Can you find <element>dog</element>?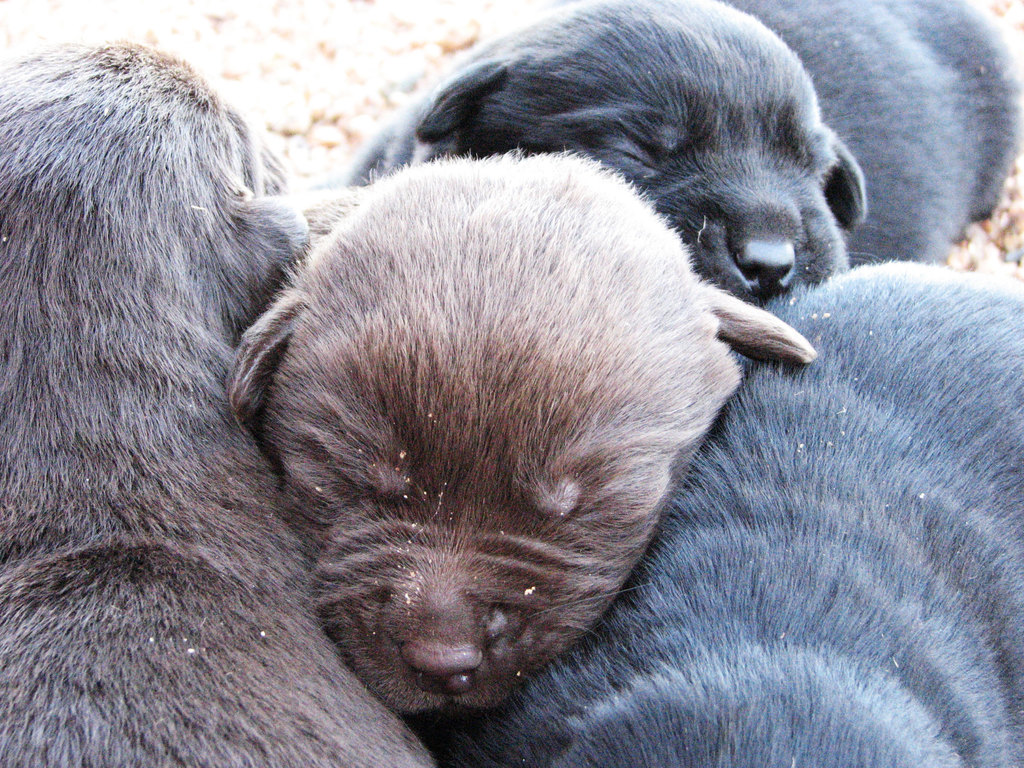
Yes, bounding box: bbox=[222, 147, 821, 721].
